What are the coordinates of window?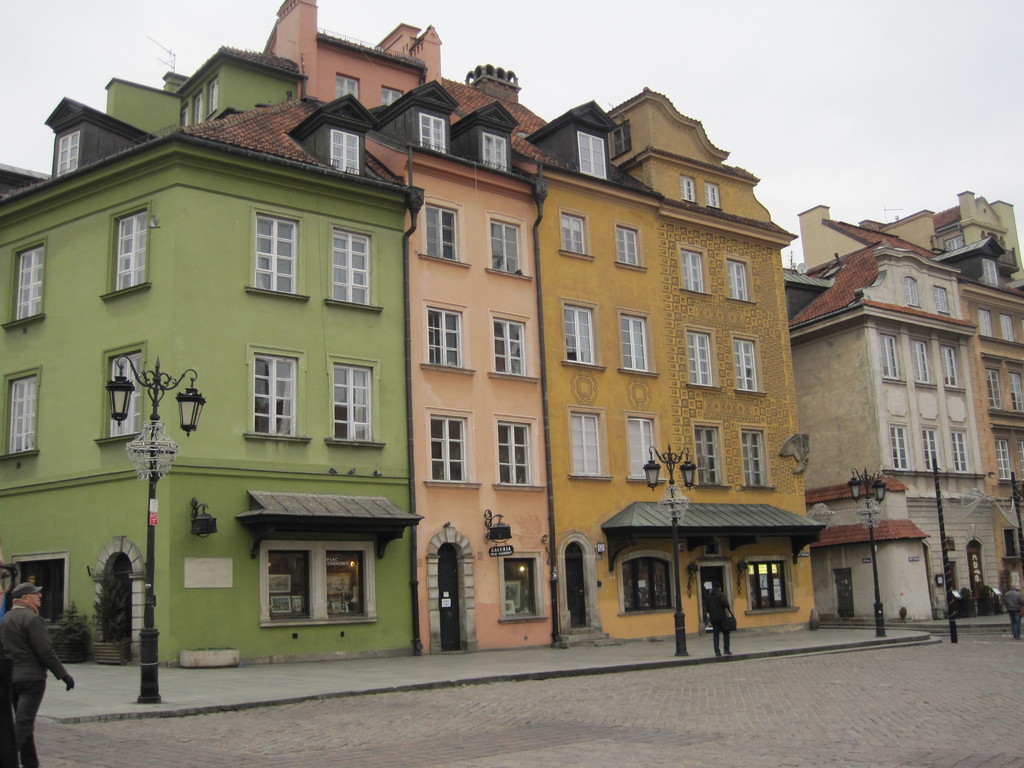
box=[700, 423, 735, 484].
